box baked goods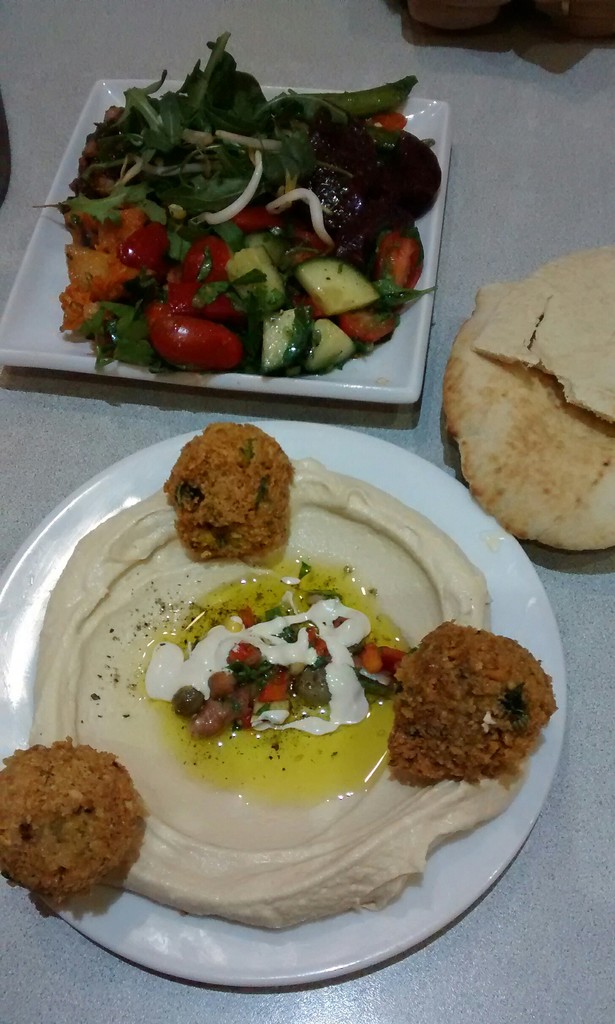
select_region(436, 291, 614, 563)
